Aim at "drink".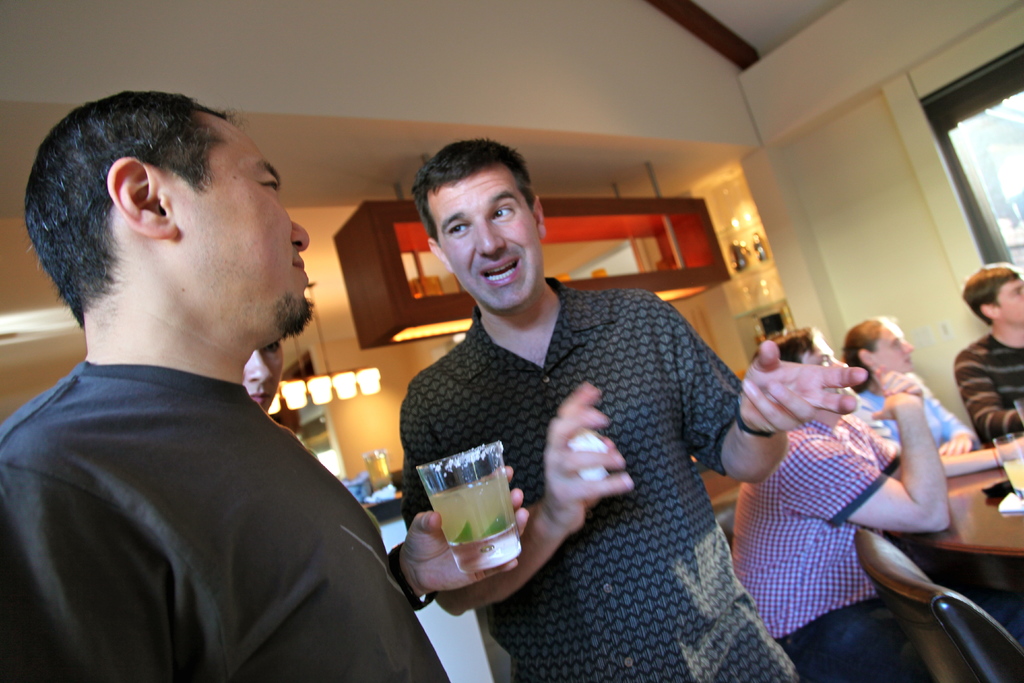
Aimed at l=425, t=472, r=521, b=575.
